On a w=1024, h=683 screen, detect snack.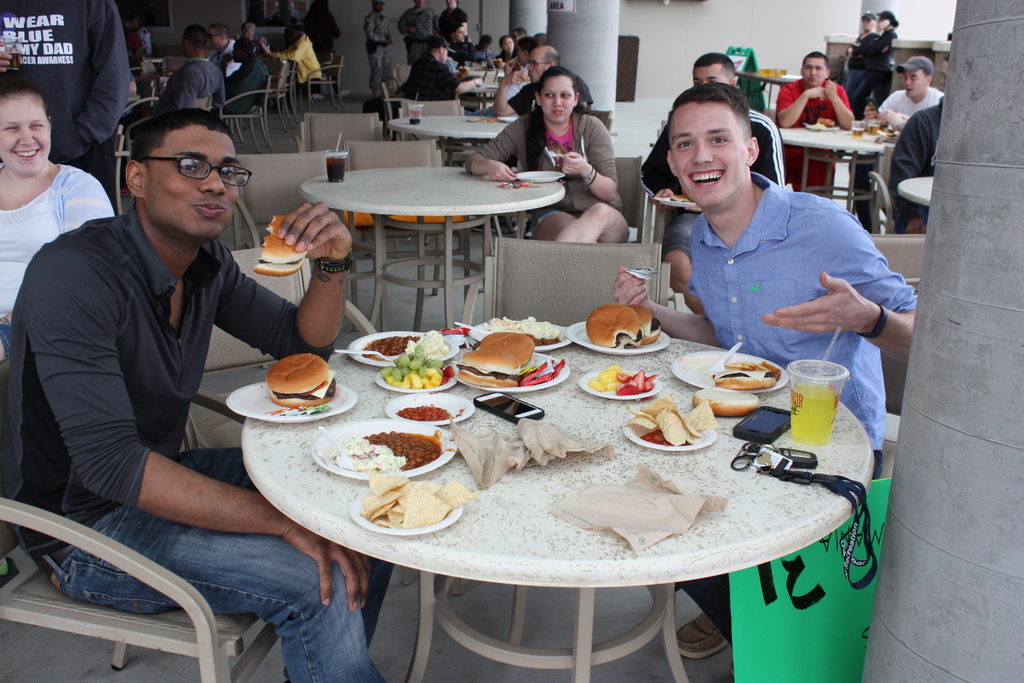
bbox(584, 365, 662, 398).
